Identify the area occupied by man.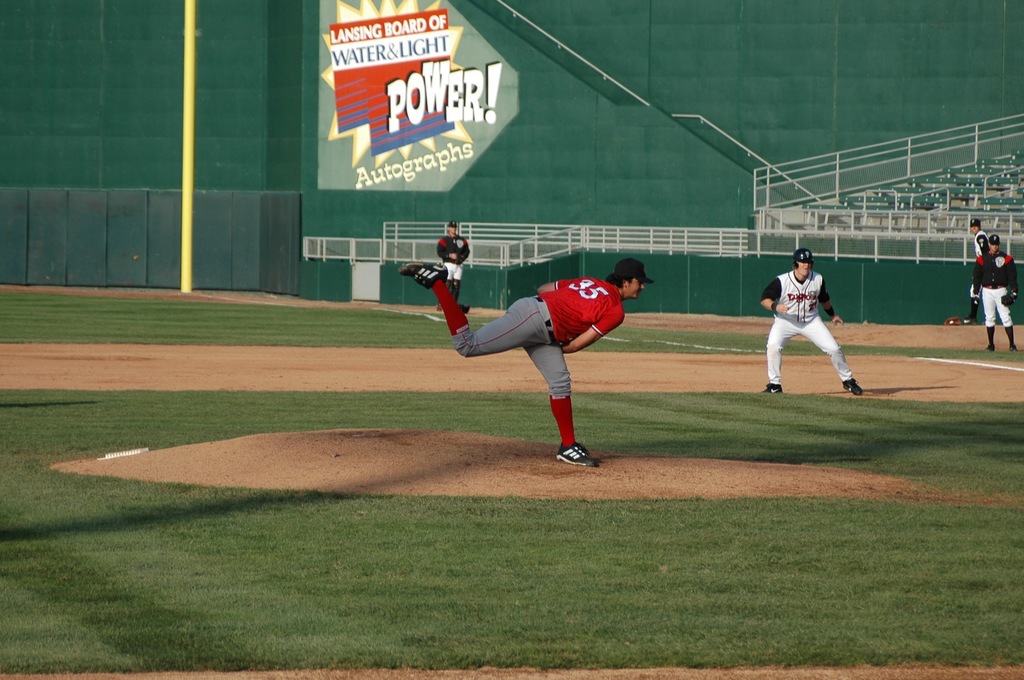
Area: (961,216,989,325).
